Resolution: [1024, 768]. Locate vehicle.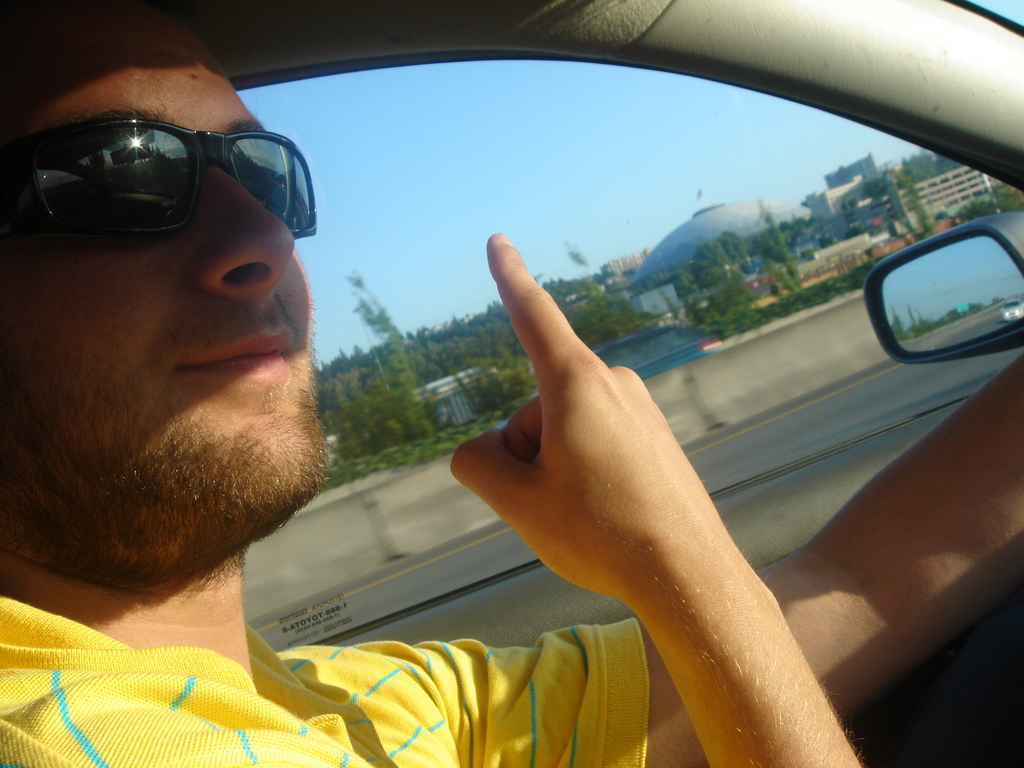
x1=0, y1=0, x2=1023, y2=767.
